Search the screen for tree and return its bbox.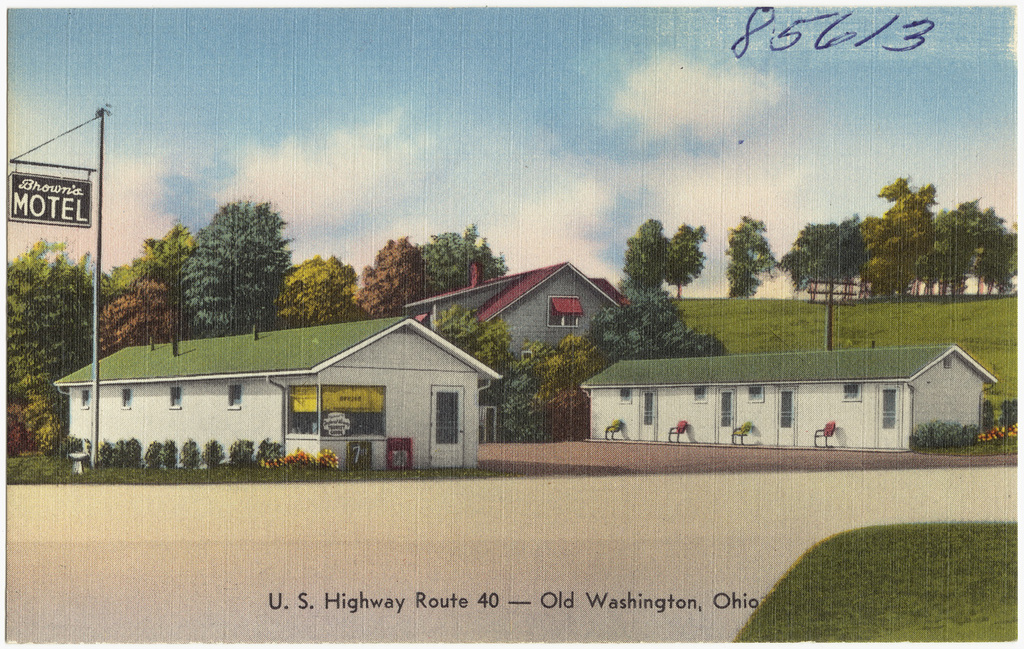
Found: Rect(978, 209, 1023, 282).
